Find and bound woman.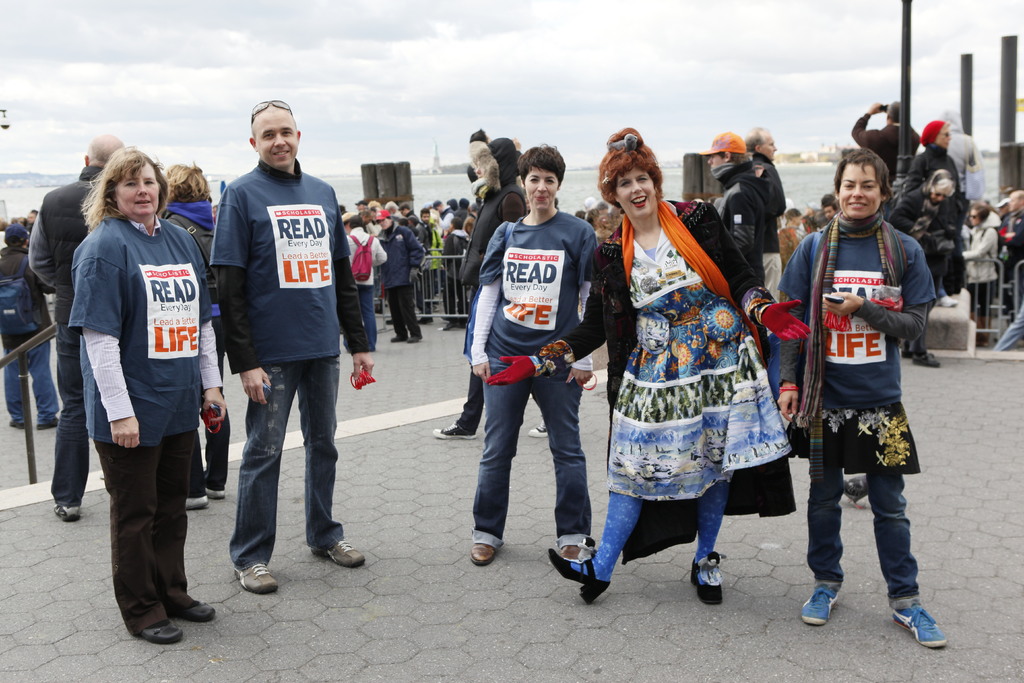
Bound: region(778, 143, 952, 650).
